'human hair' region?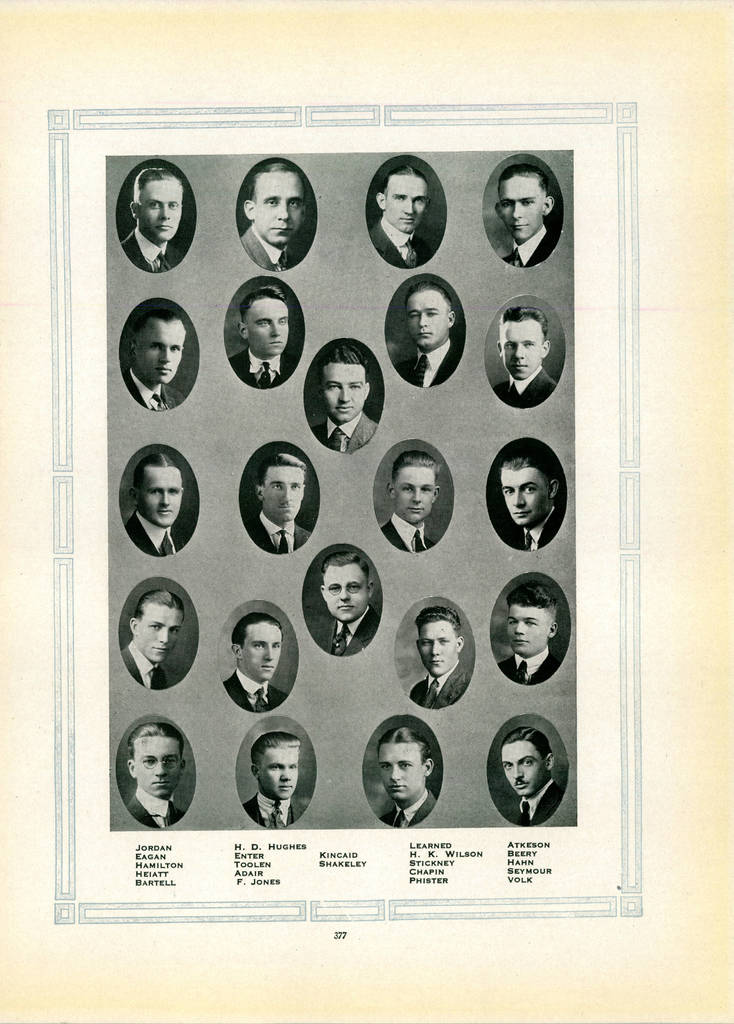
bbox=(252, 732, 302, 765)
